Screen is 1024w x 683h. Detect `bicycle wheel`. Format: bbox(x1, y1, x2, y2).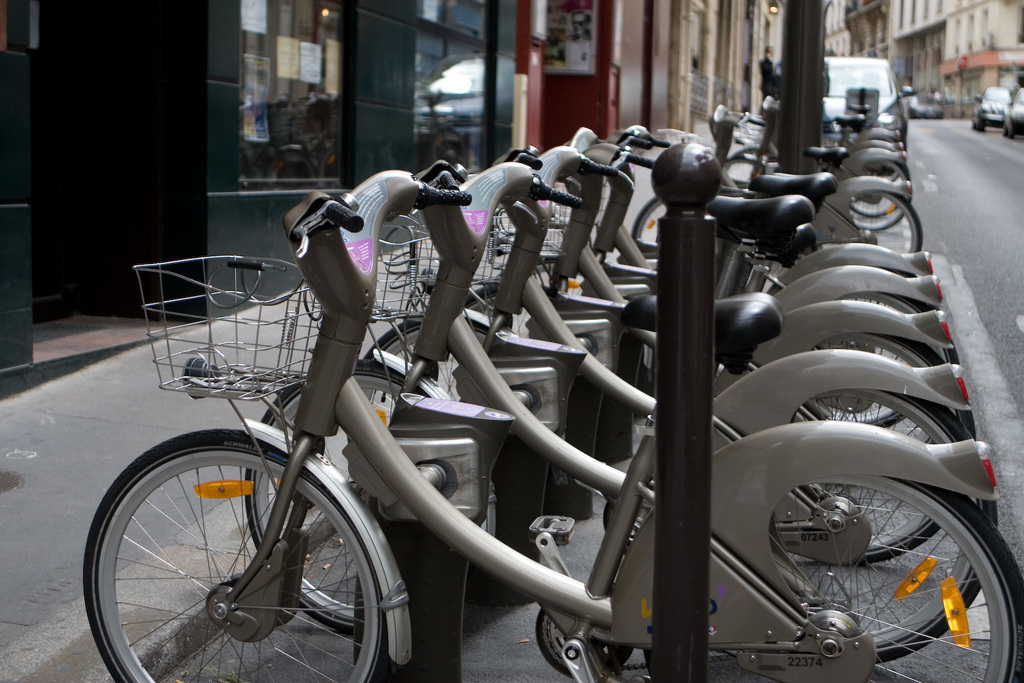
bbox(727, 148, 759, 183).
